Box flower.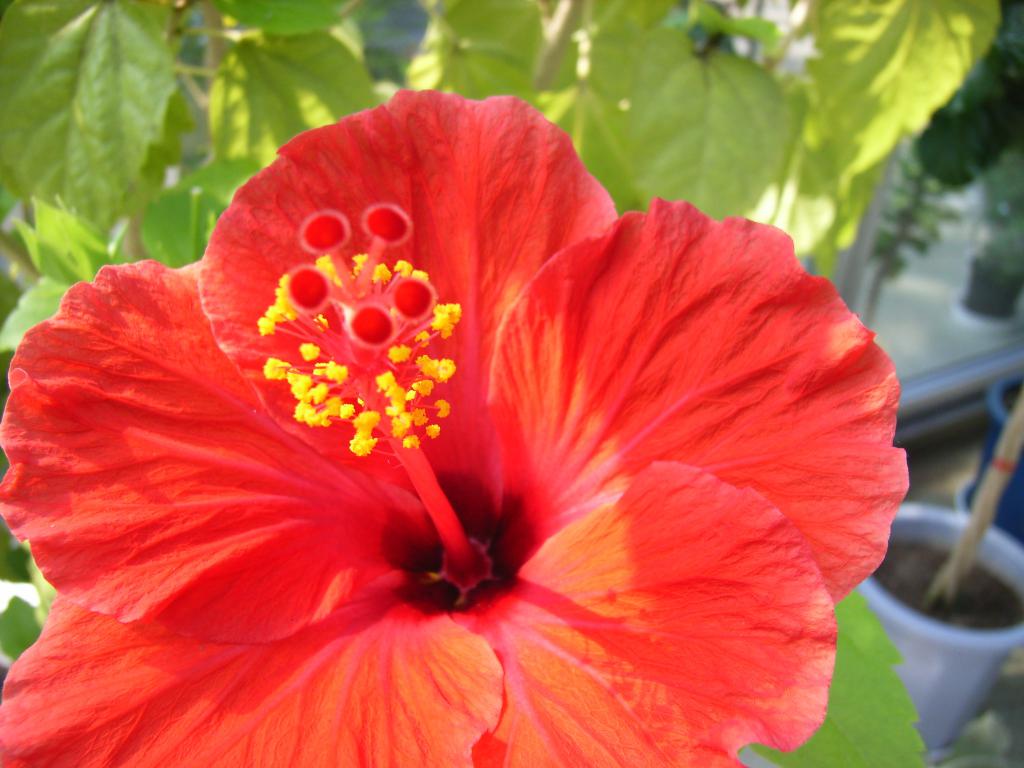
BBox(12, 110, 915, 759).
